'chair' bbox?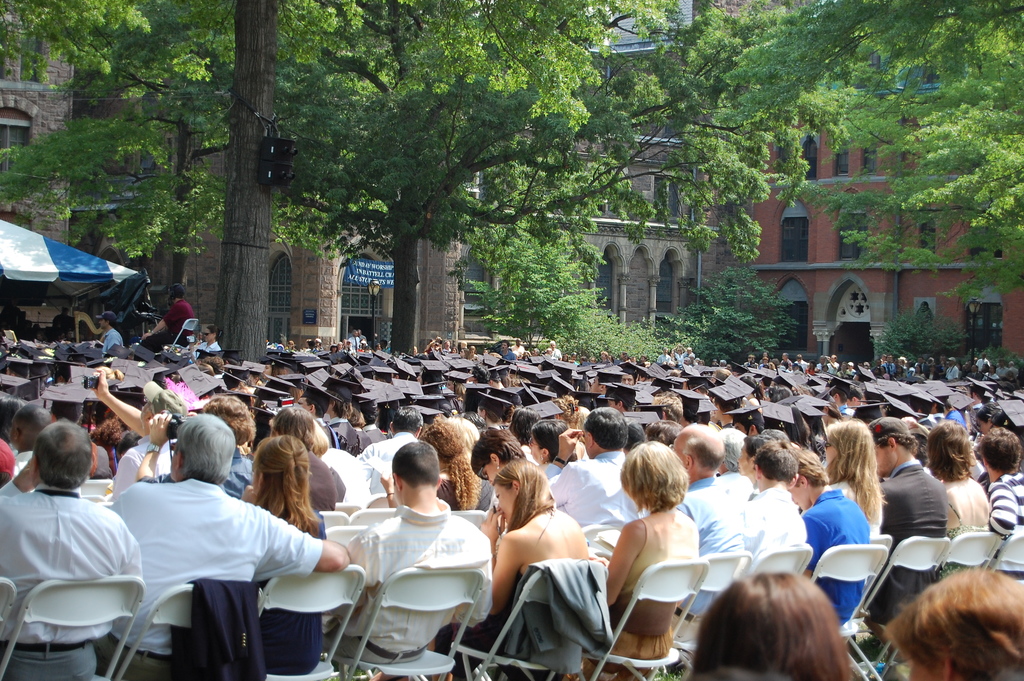
bbox(456, 559, 602, 679)
